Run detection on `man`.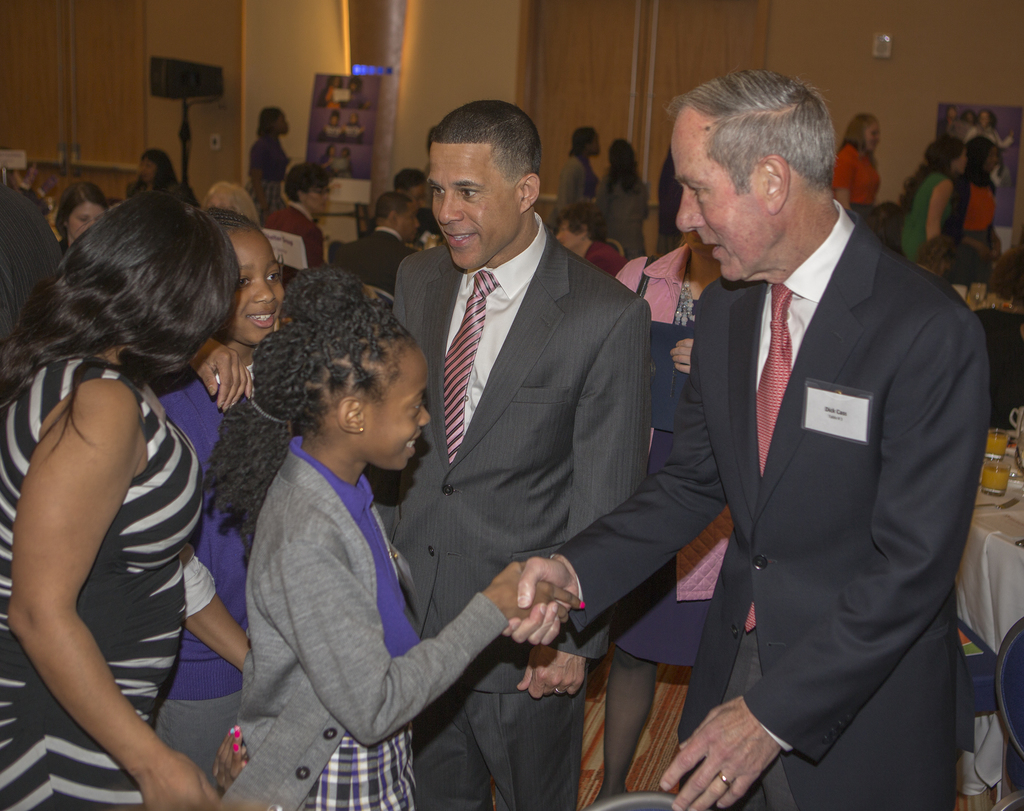
Result: l=322, t=203, r=433, b=295.
